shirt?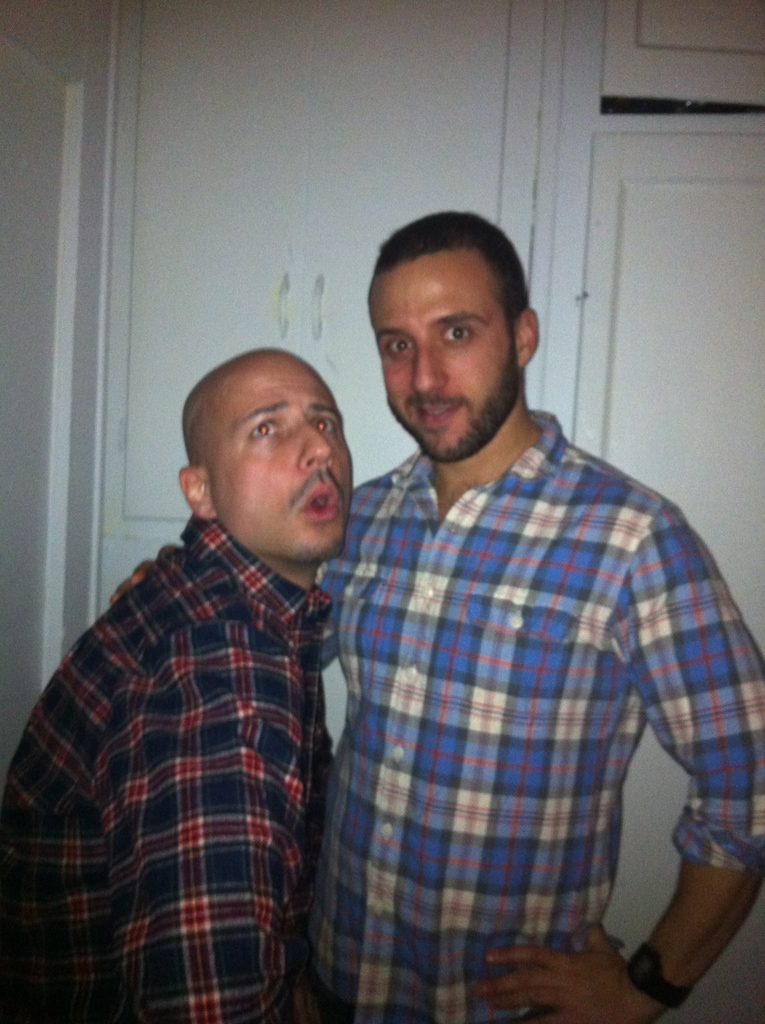
(left=321, top=356, right=715, bottom=932)
